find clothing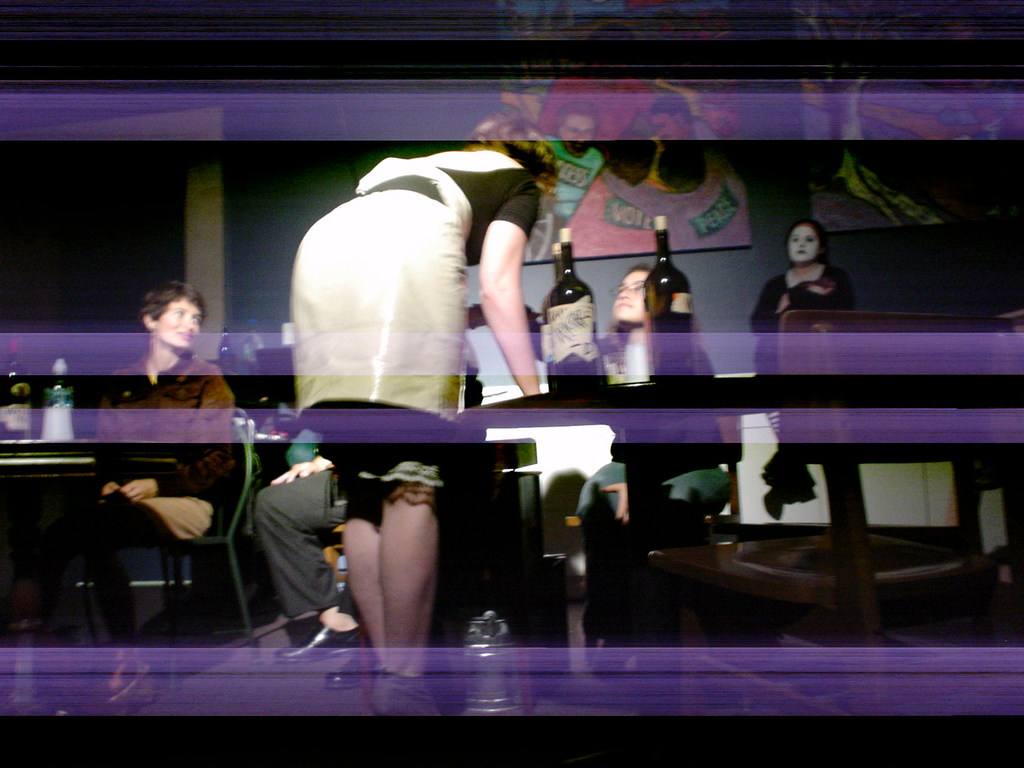
547/135/609/233
